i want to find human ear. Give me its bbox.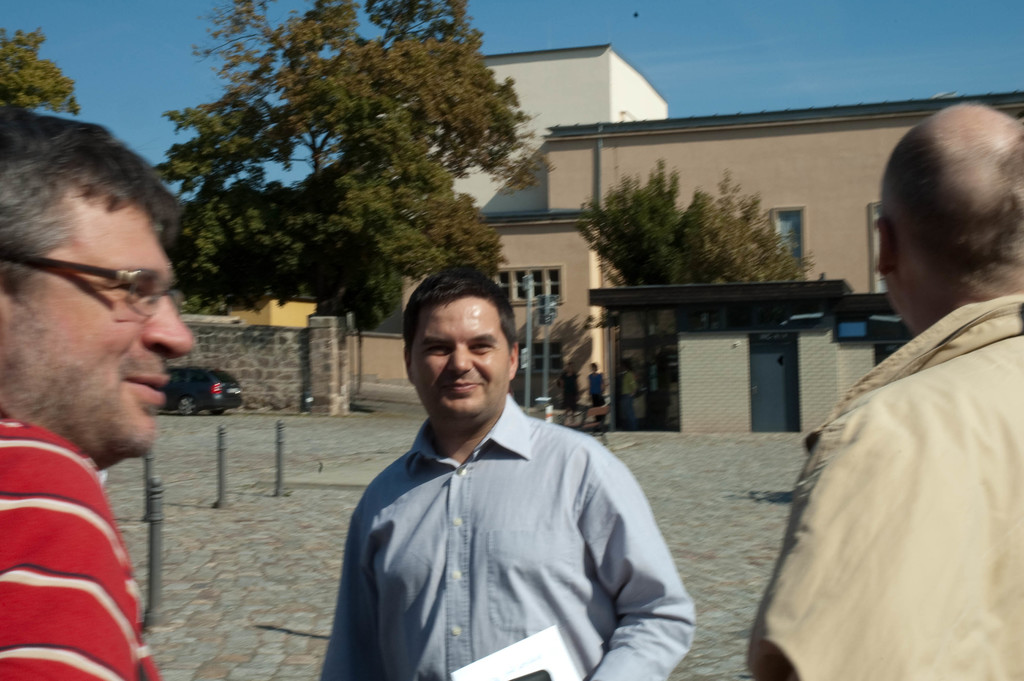
<bbox>880, 217, 896, 277</bbox>.
